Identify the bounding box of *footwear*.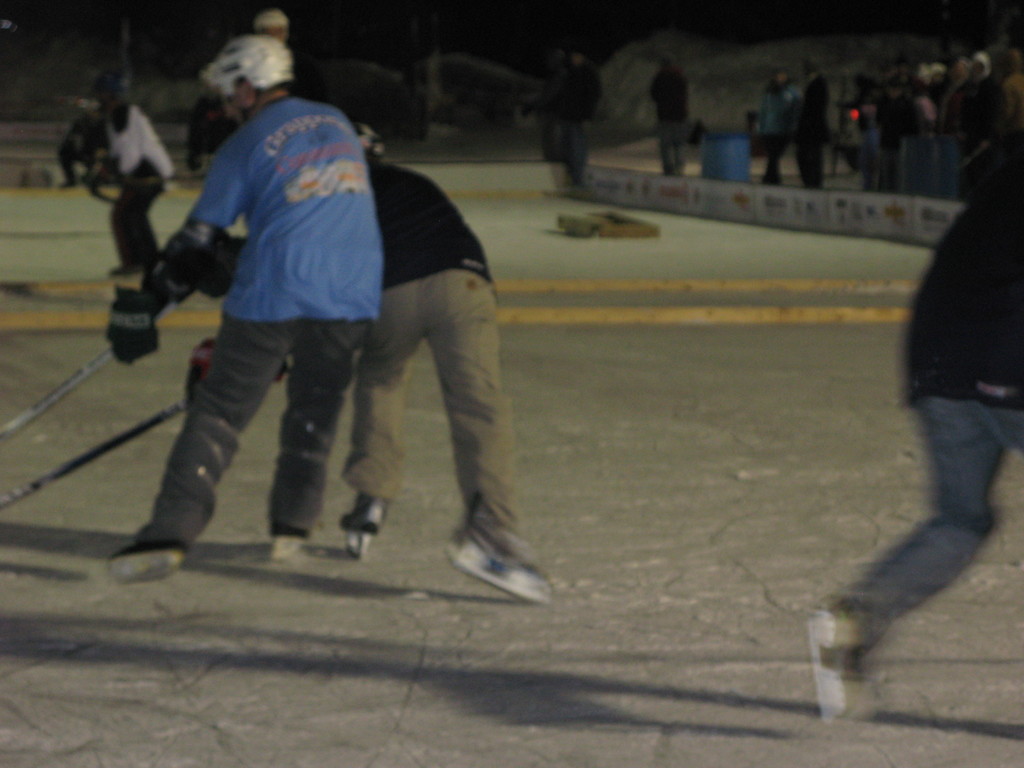
<region>340, 495, 385, 535</region>.
